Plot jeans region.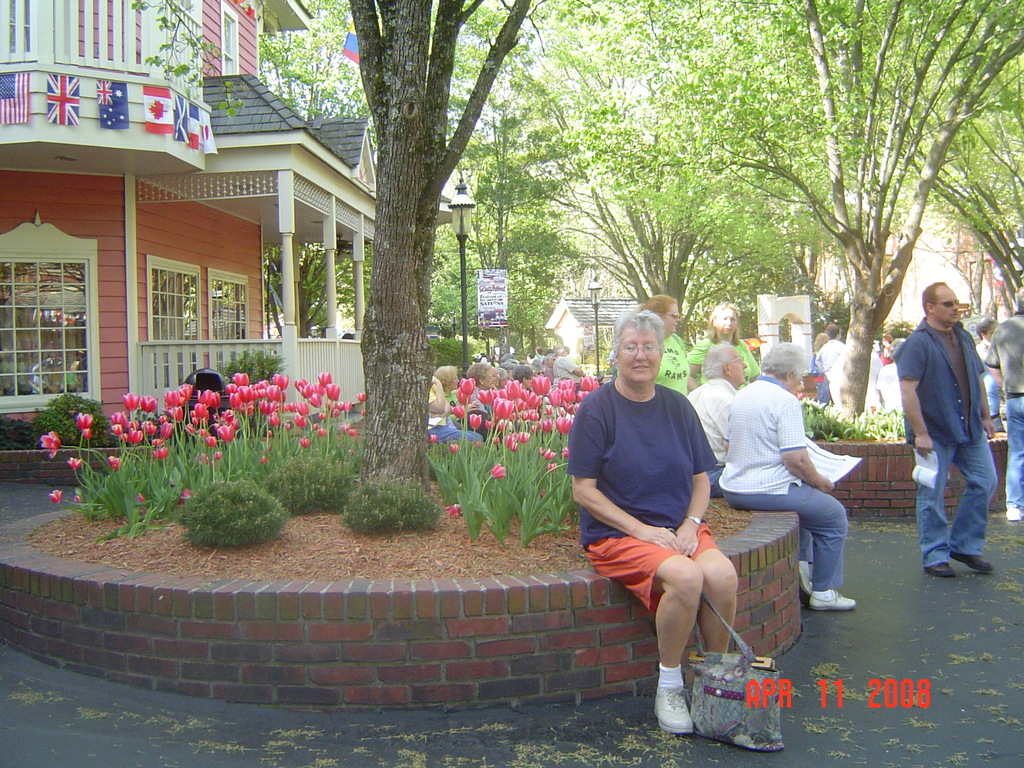
Plotted at region(707, 460, 726, 500).
